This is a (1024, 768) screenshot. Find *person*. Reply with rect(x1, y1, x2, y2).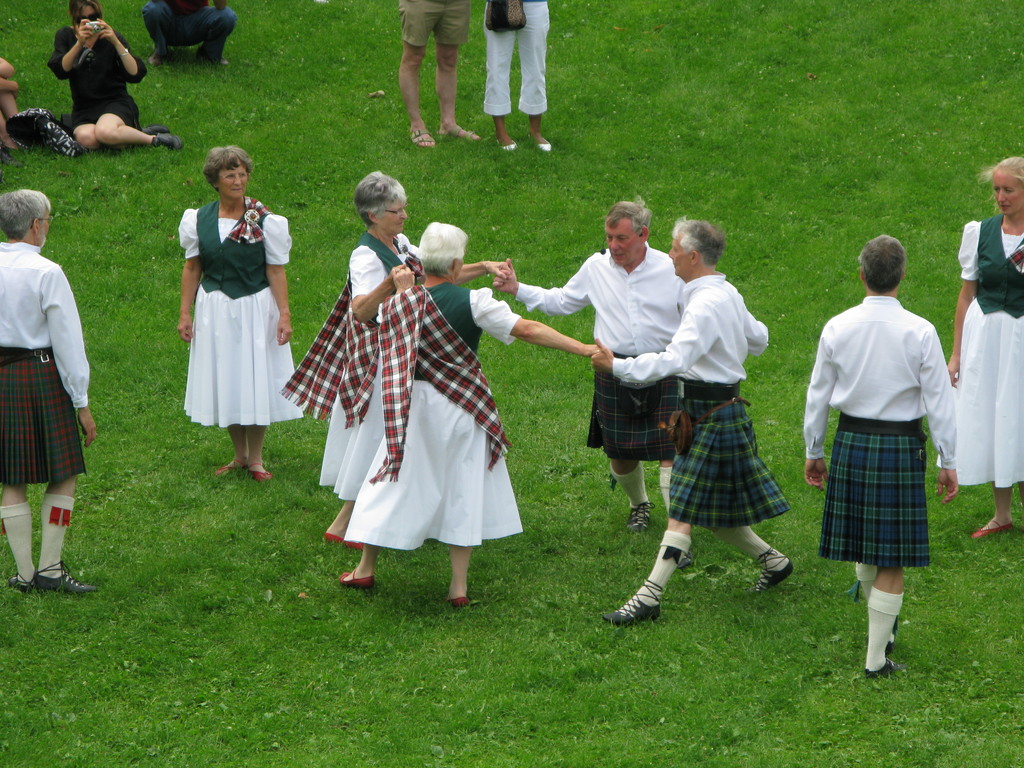
rect(395, 0, 479, 155).
